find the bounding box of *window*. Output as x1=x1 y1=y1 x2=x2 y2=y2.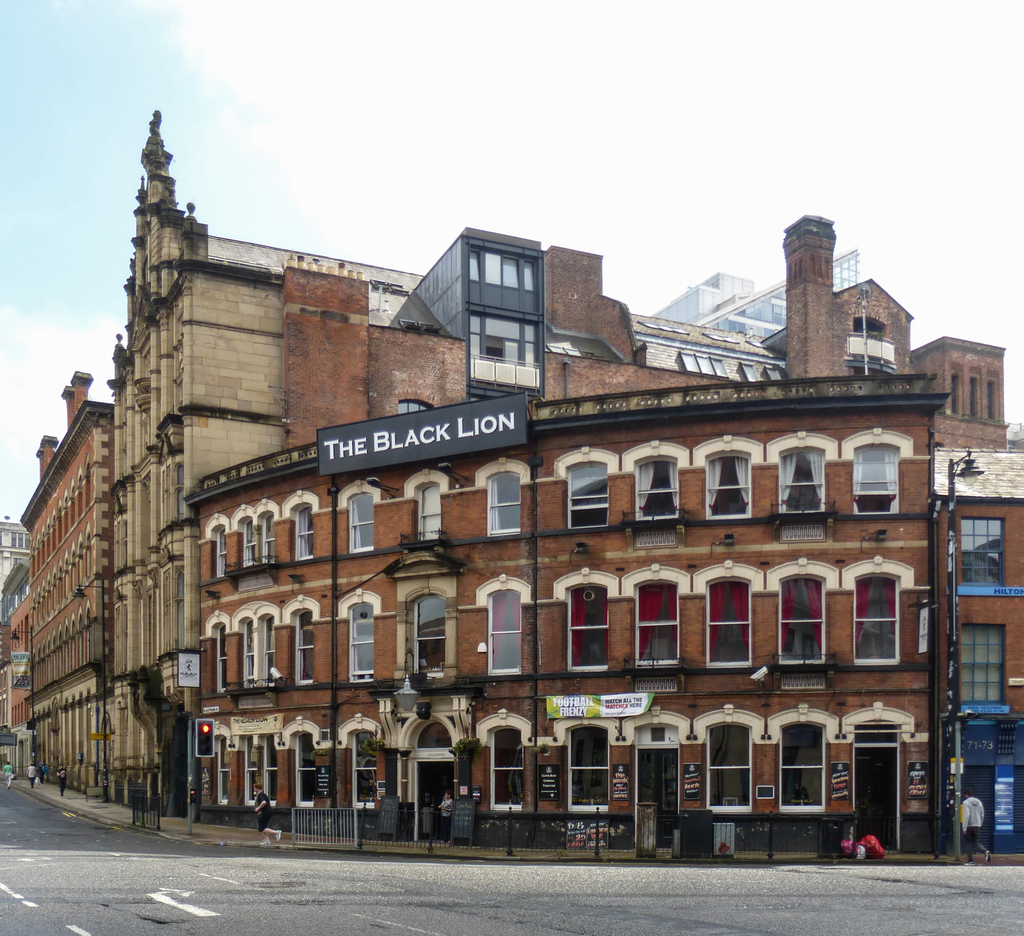
x1=963 y1=512 x2=1008 y2=587.
